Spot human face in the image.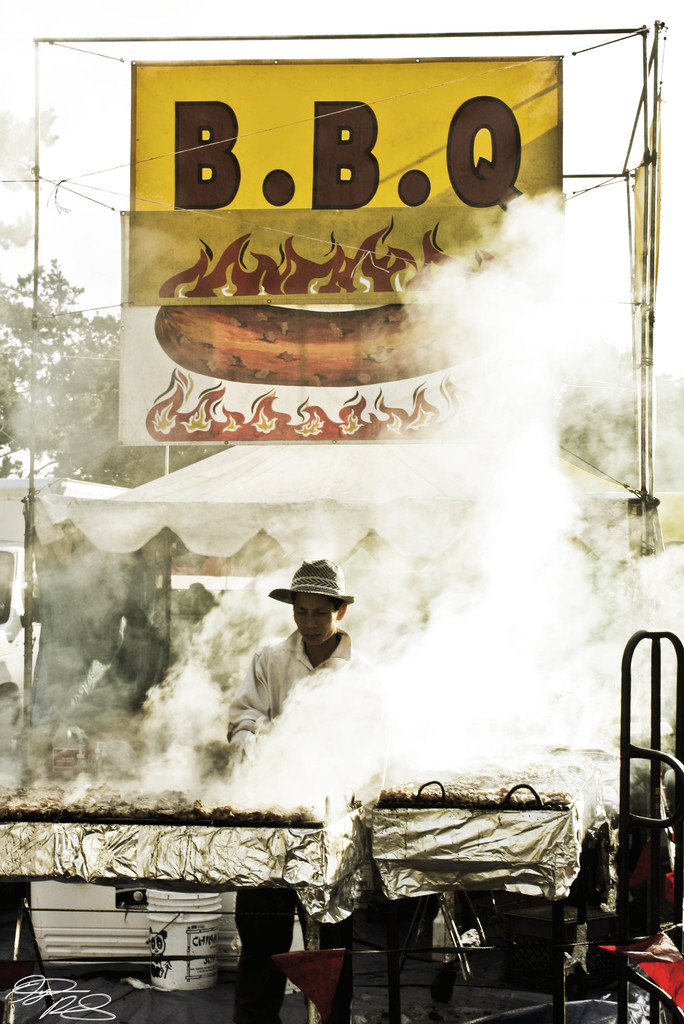
human face found at x1=293 y1=596 x2=338 y2=648.
